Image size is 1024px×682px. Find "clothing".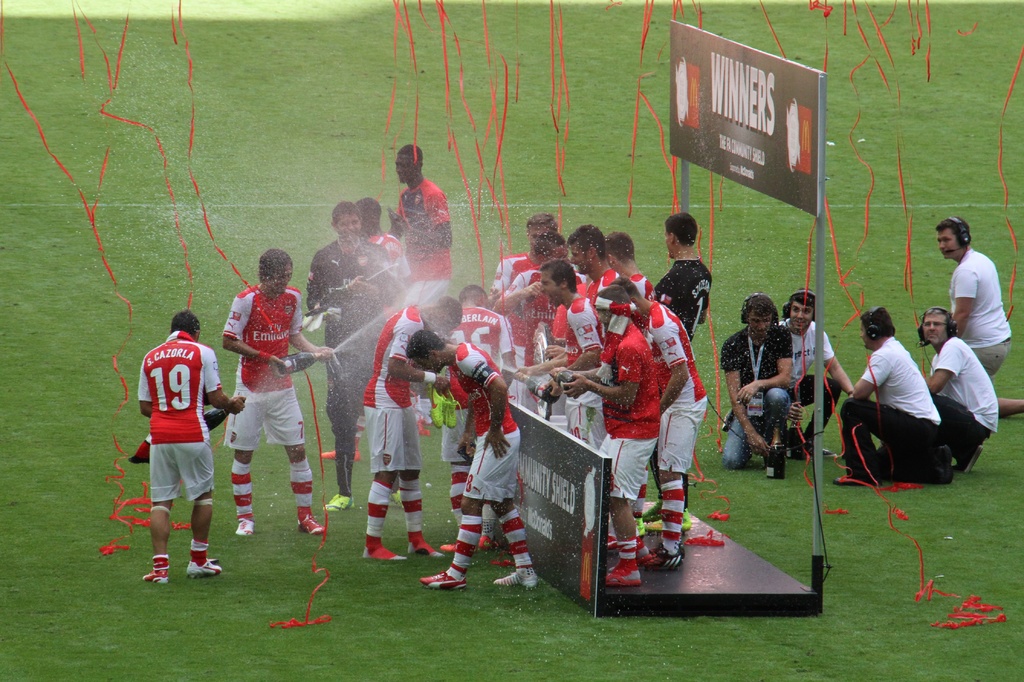
rect(724, 320, 801, 468).
